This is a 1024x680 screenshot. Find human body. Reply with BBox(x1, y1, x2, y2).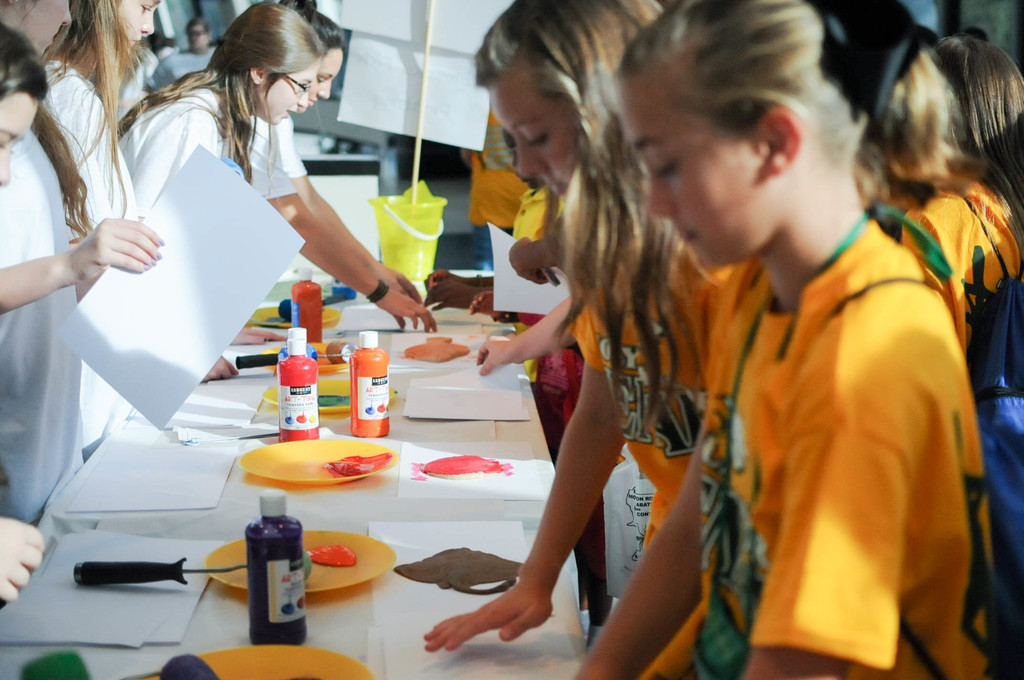
BBox(471, 291, 582, 371).
